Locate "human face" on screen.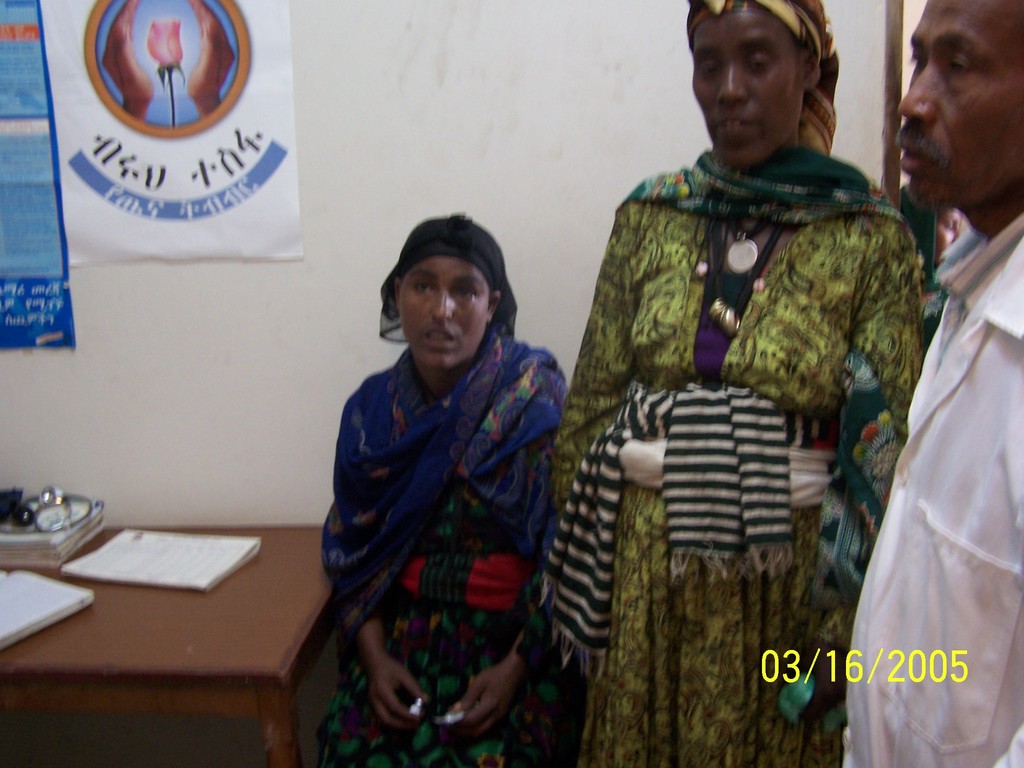
On screen at select_region(892, 0, 1021, 204).
